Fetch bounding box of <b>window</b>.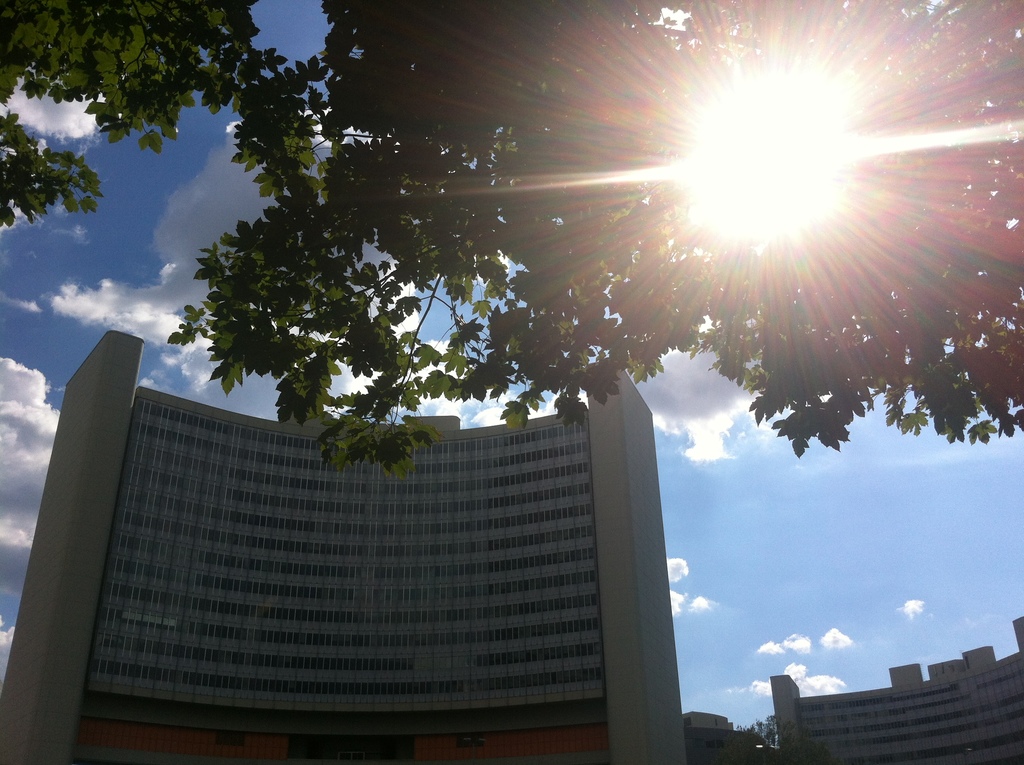
Bbox: bbox=(104, 356, 634, 693).
